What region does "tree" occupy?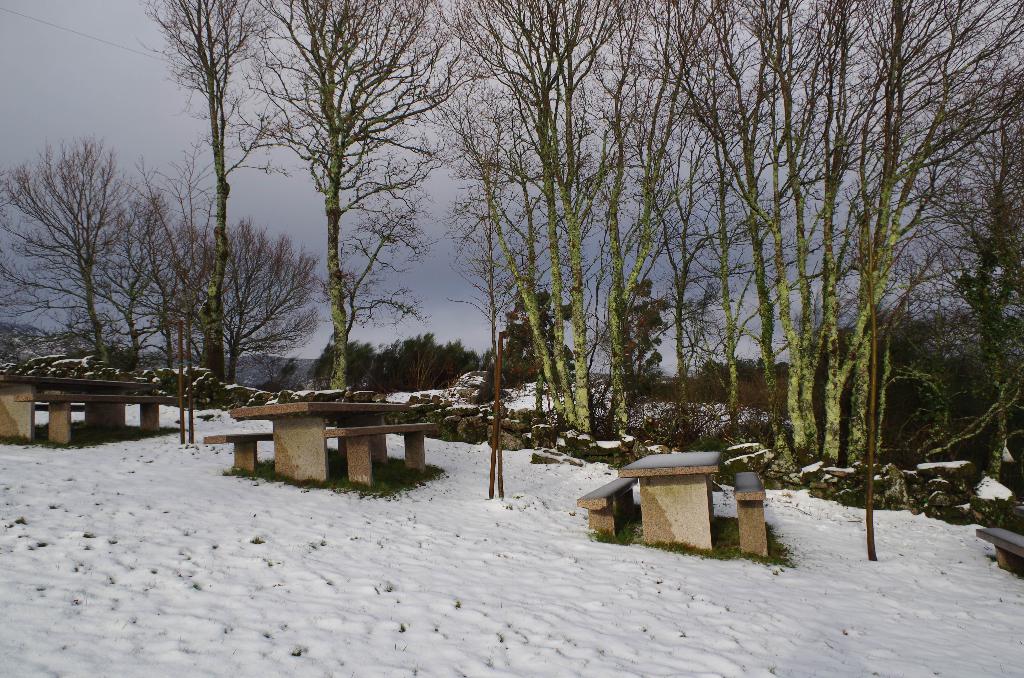
x1=311, y1=330, x2=484, y2=401.
